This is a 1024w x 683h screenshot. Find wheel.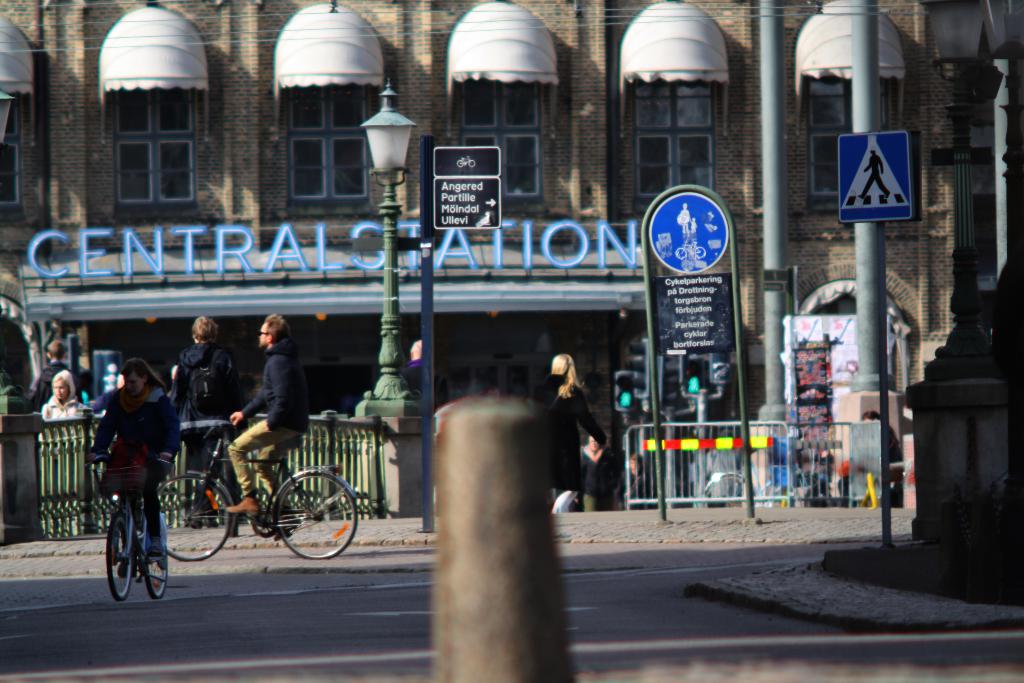
Bounding box: [x1=468, y1=161, x2=476, y2=168].
